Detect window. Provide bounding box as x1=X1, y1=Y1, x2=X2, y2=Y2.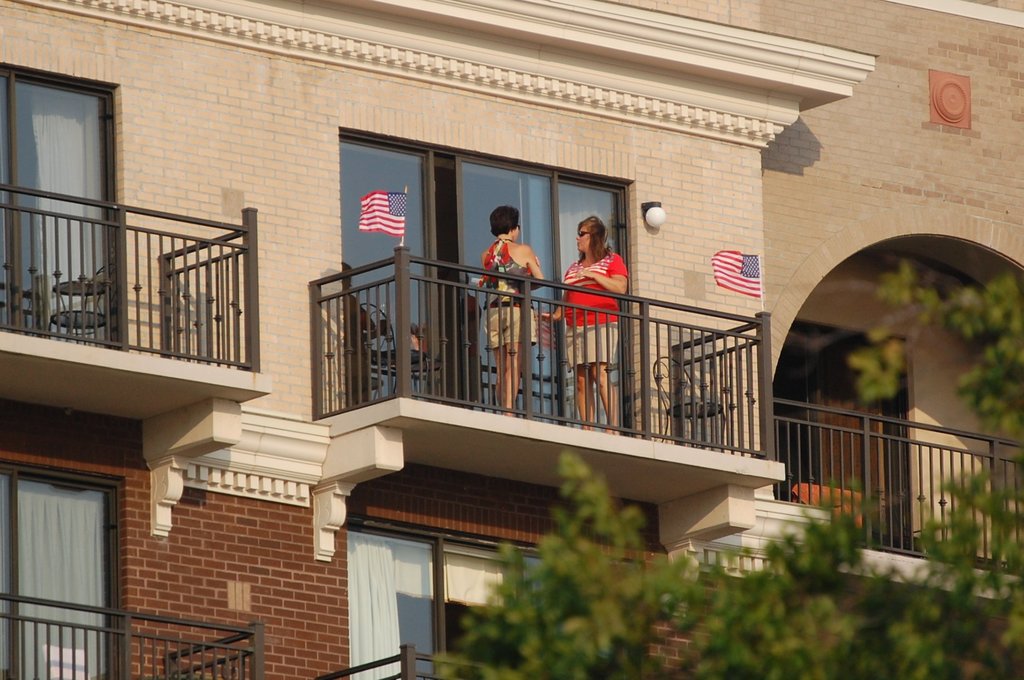
x1=772, y1=318, x2=924, y2=555.
